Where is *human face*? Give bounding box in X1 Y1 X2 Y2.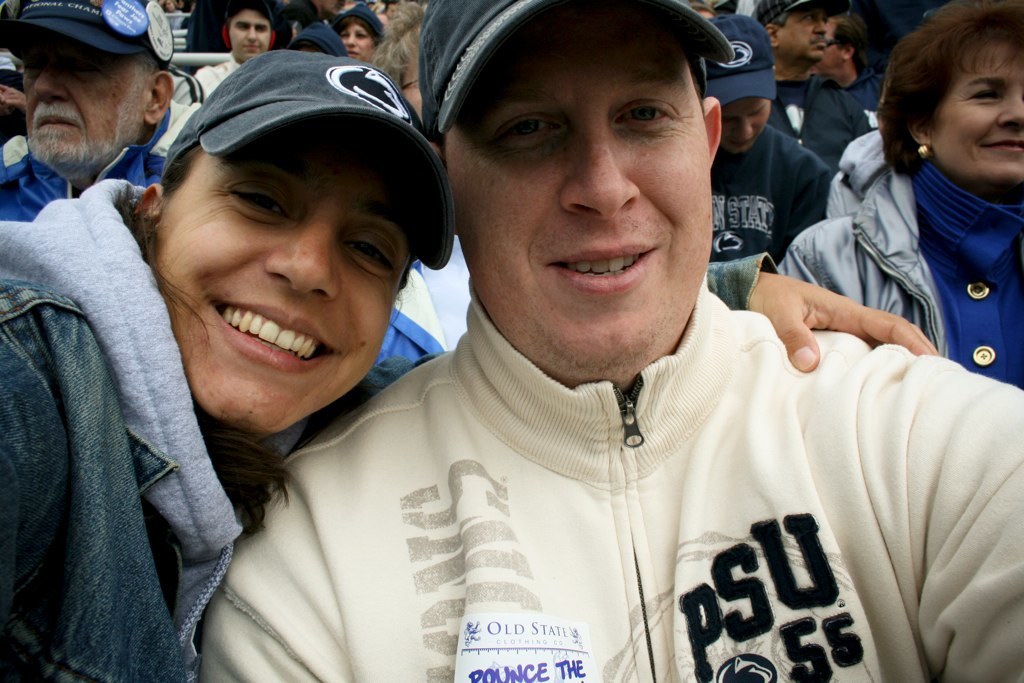
442 10 712 391.
